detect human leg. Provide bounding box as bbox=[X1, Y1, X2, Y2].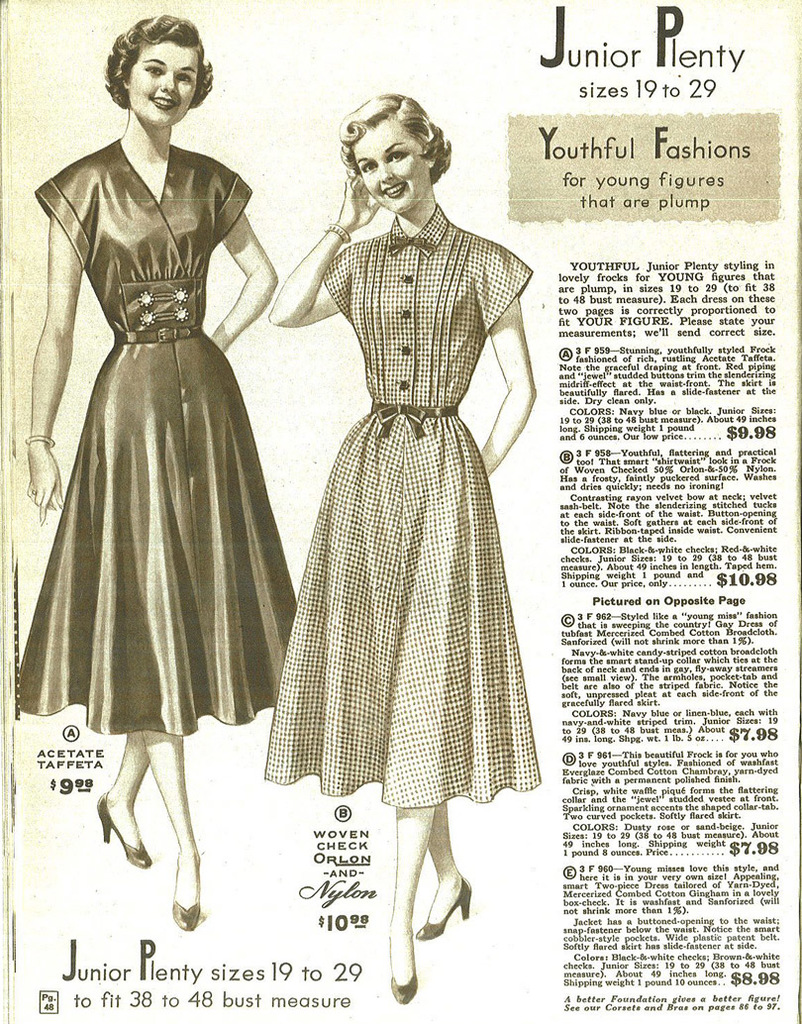
bbox=[145, 718, 191, 934].
